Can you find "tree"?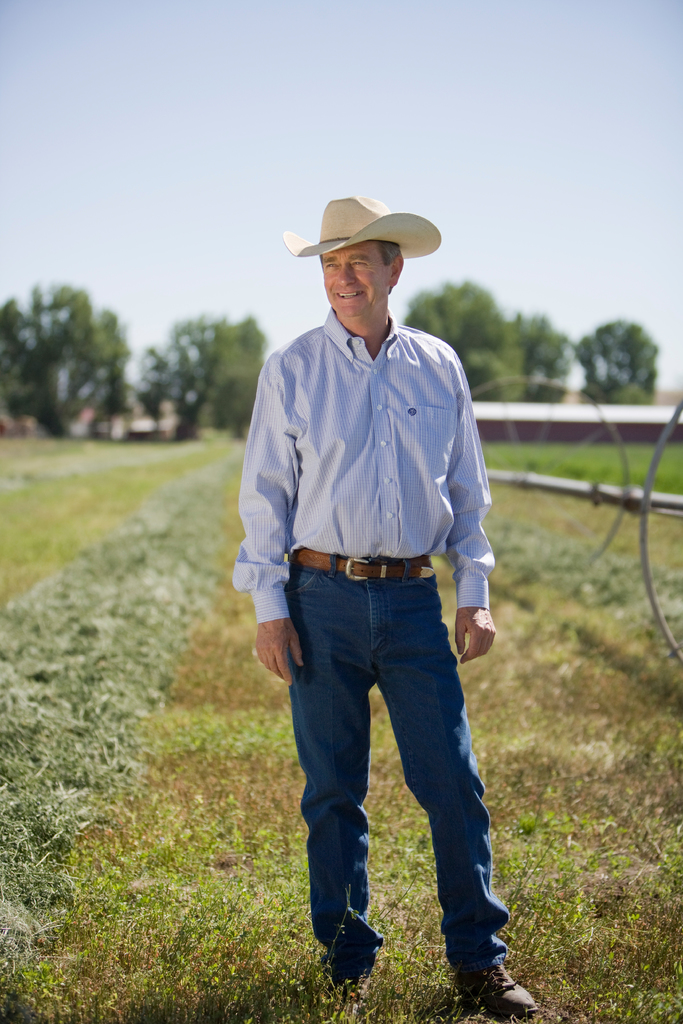
Yes, bounding box: 141:314:267:442.
